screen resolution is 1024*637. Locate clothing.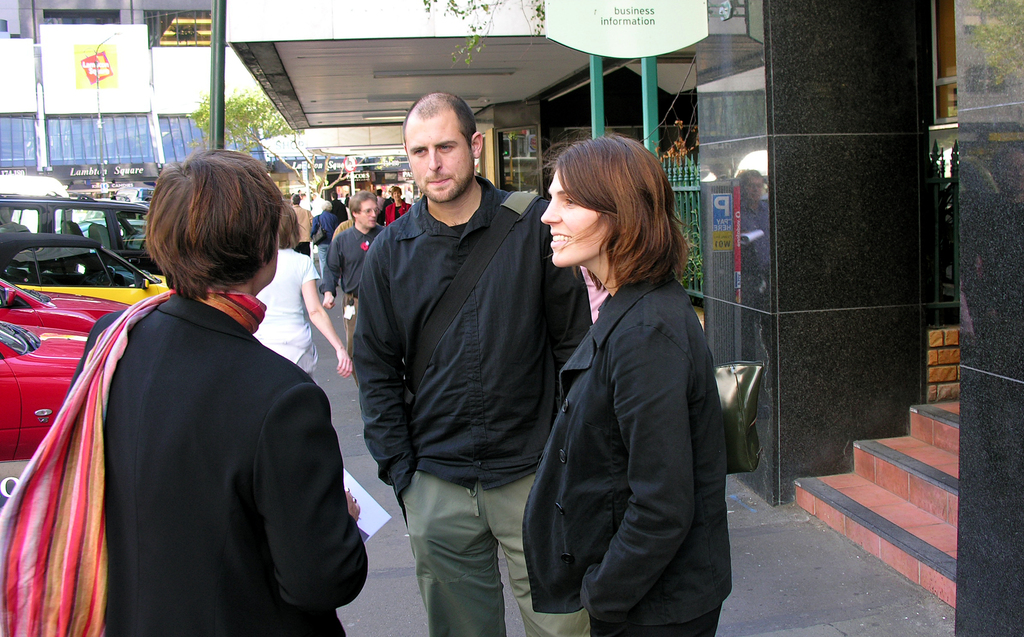
316:222:381:346.
